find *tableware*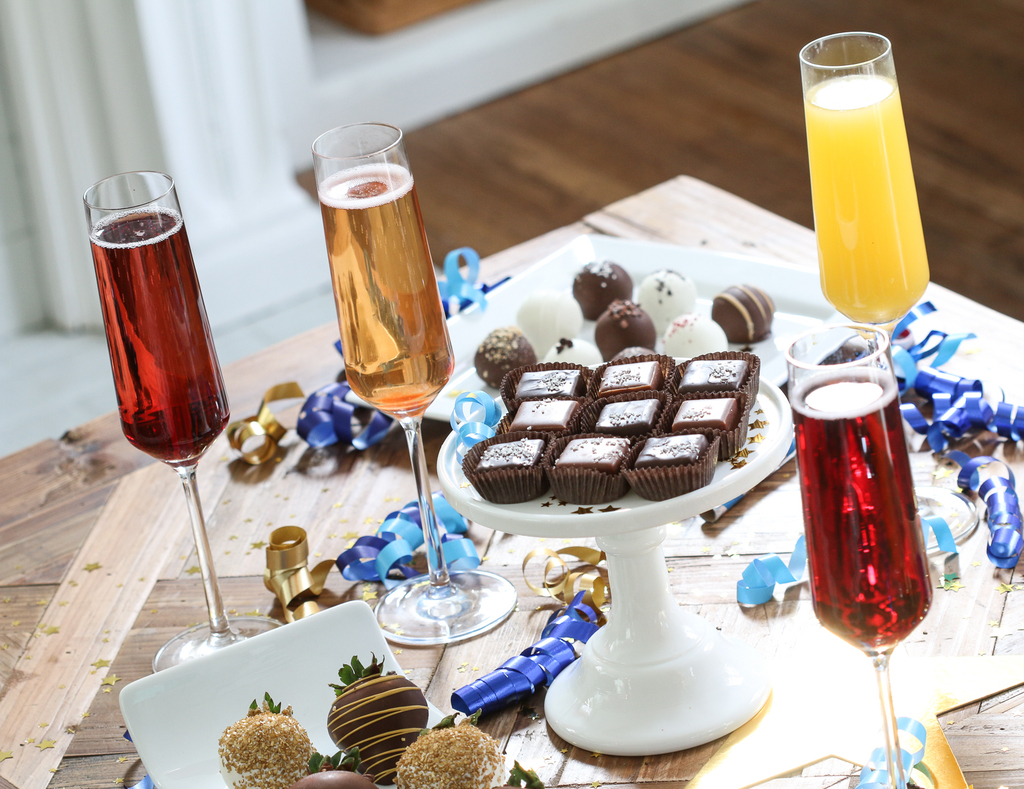
(x1=788, y1=367, x2=938, y2=788)
